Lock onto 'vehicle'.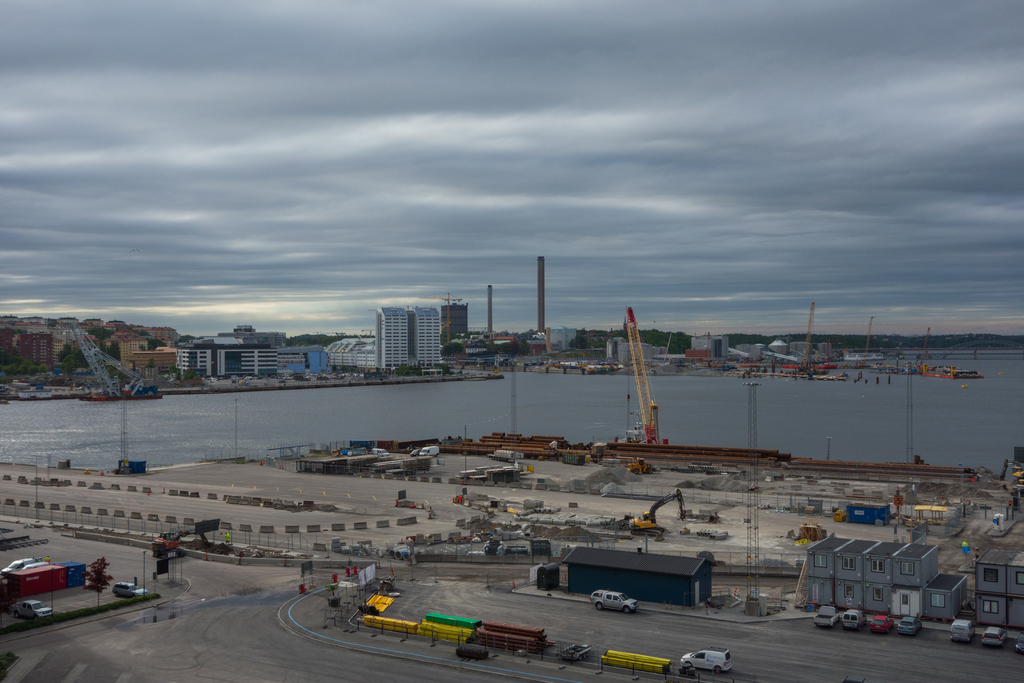
Locked: [x1=0, y1=556, x2=36, y2=575].
